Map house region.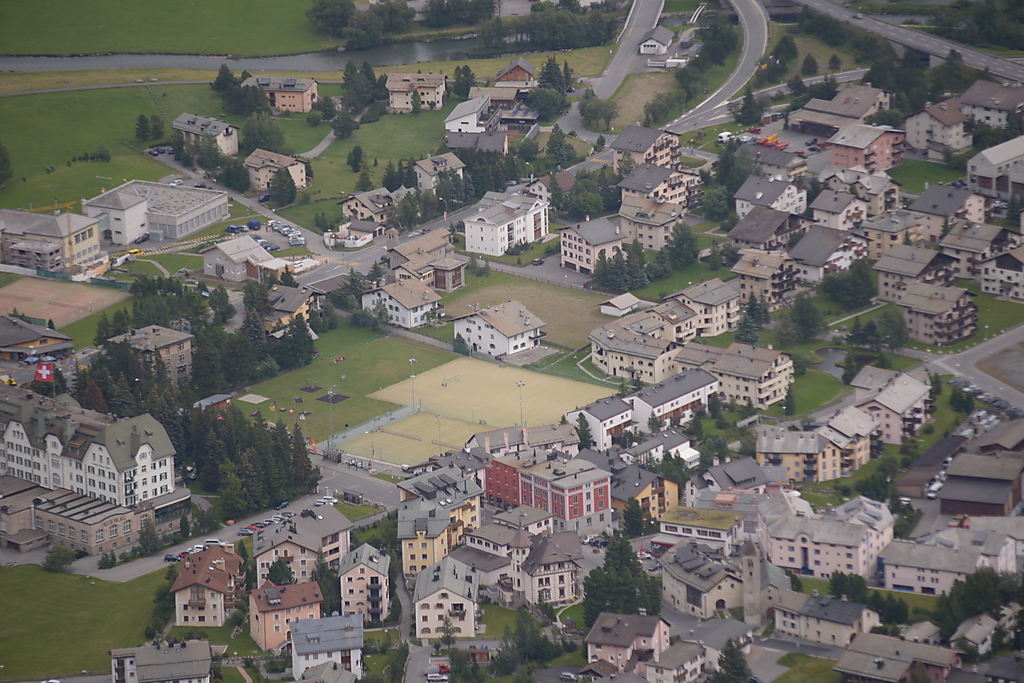
Mapped to 823 113 892 166.
